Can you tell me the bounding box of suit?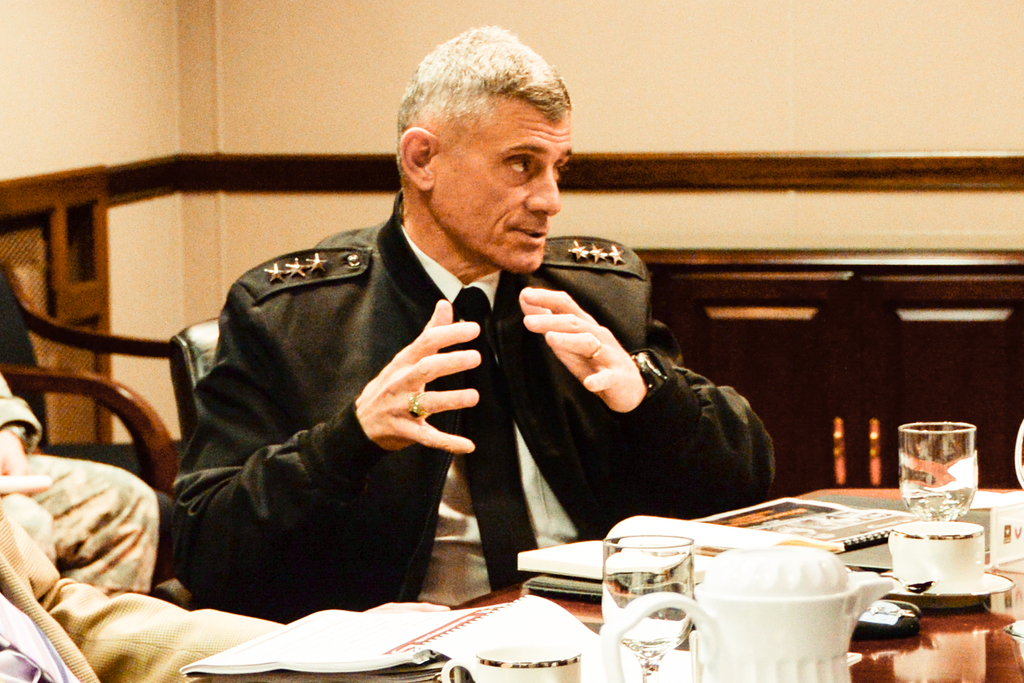
bbox=[156, 190, 666, 623].
